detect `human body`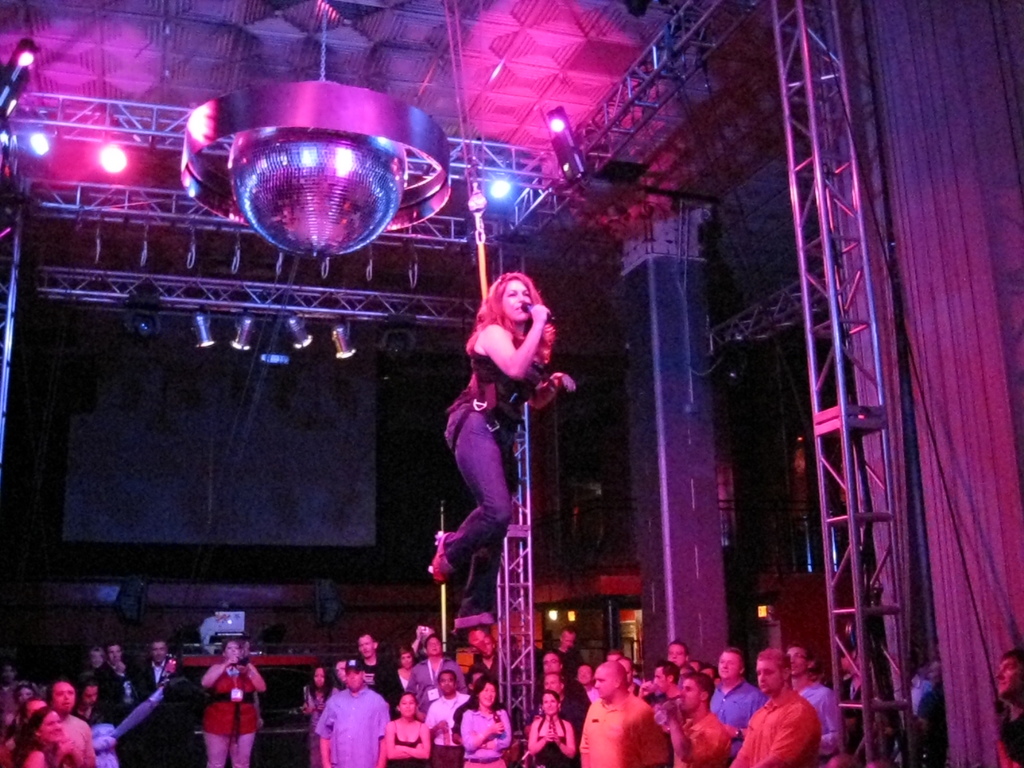
(198,632,269,767)
